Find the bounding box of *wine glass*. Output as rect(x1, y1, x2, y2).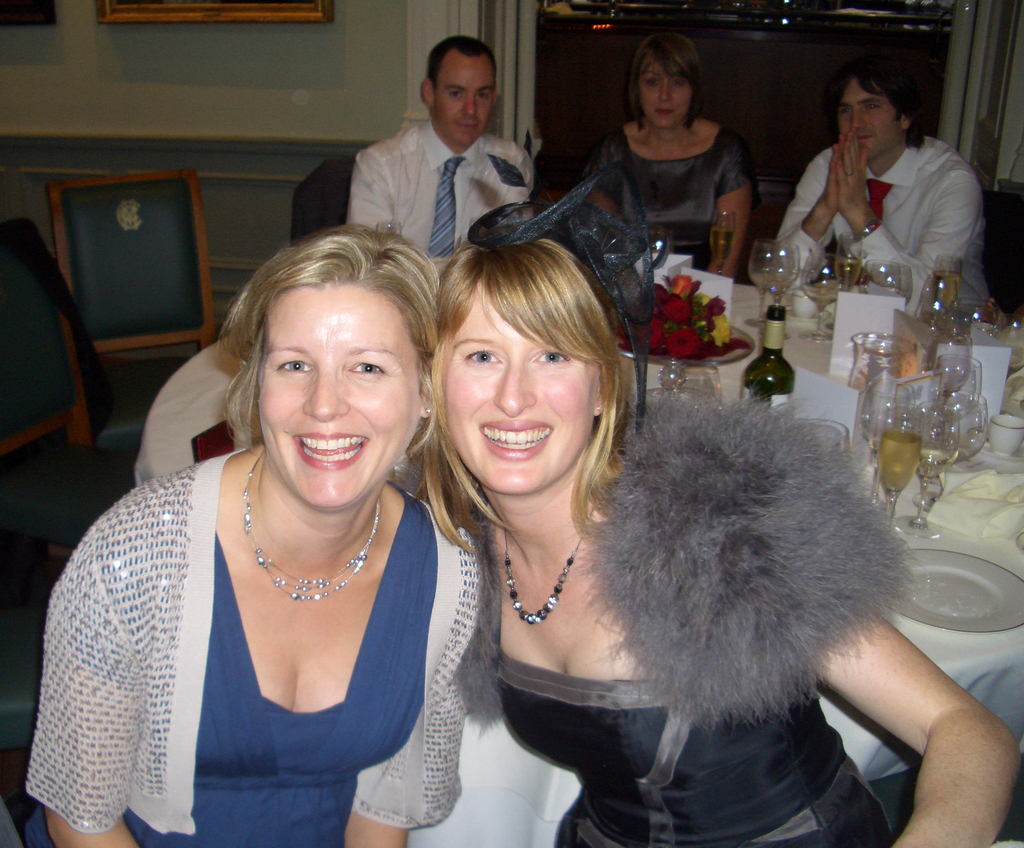
rect(858, 258, 913, 306).
